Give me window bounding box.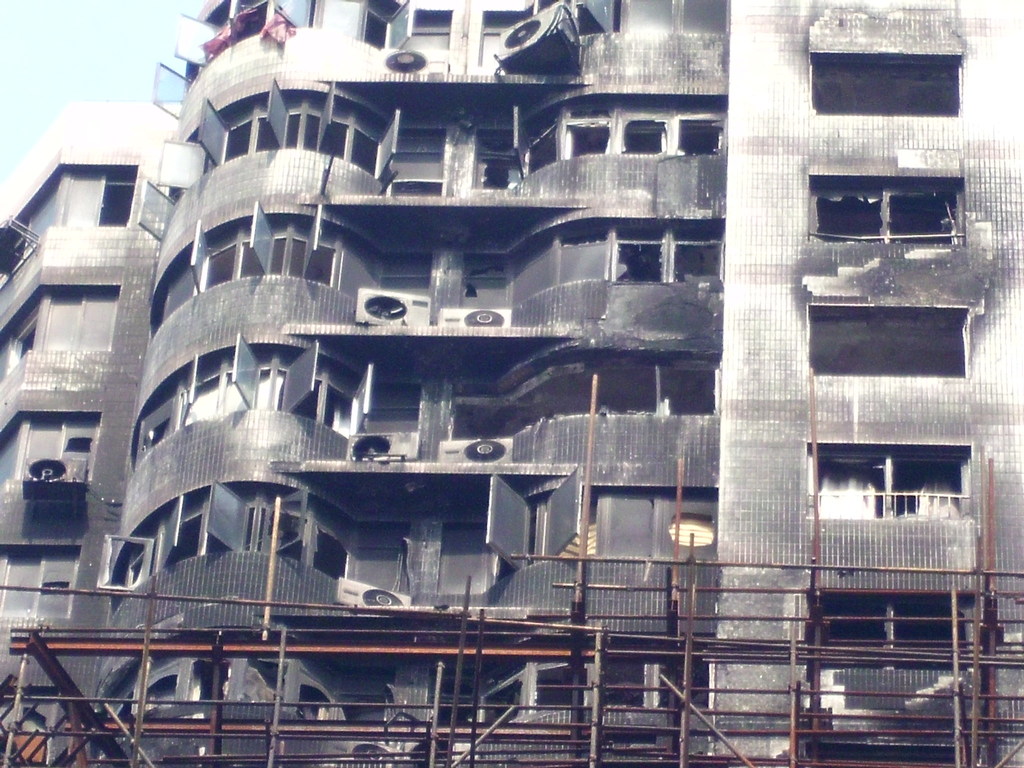
x1=524, y1=116, x2=721, y2=166.
